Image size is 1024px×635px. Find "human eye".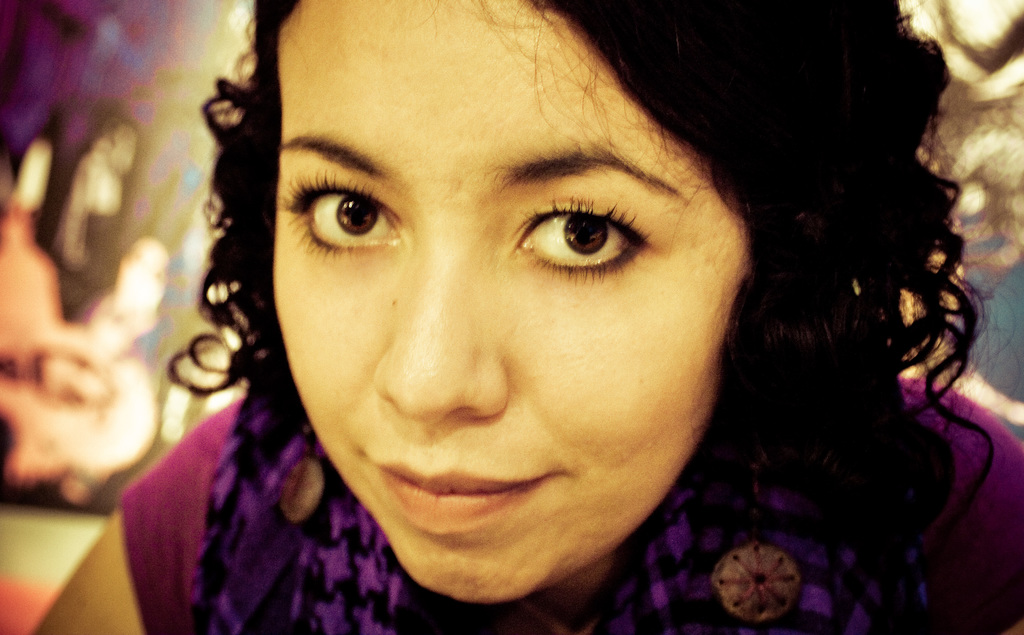
[x1=275, y1=156, x2=433, y2=273].
